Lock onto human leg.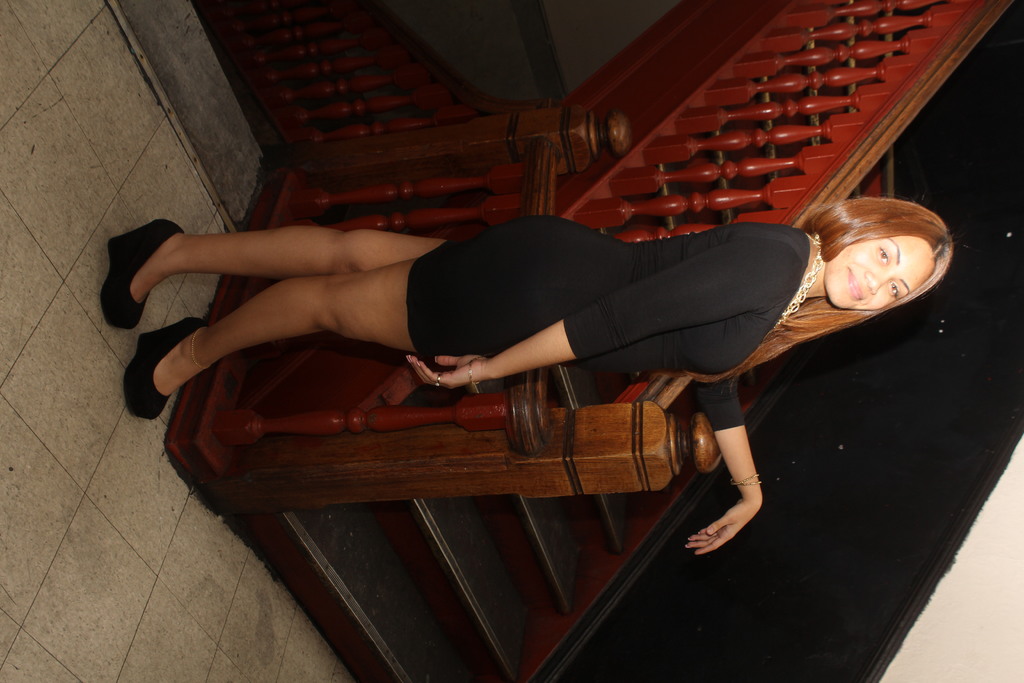
Locked: box(123, 261, 422, 419).
